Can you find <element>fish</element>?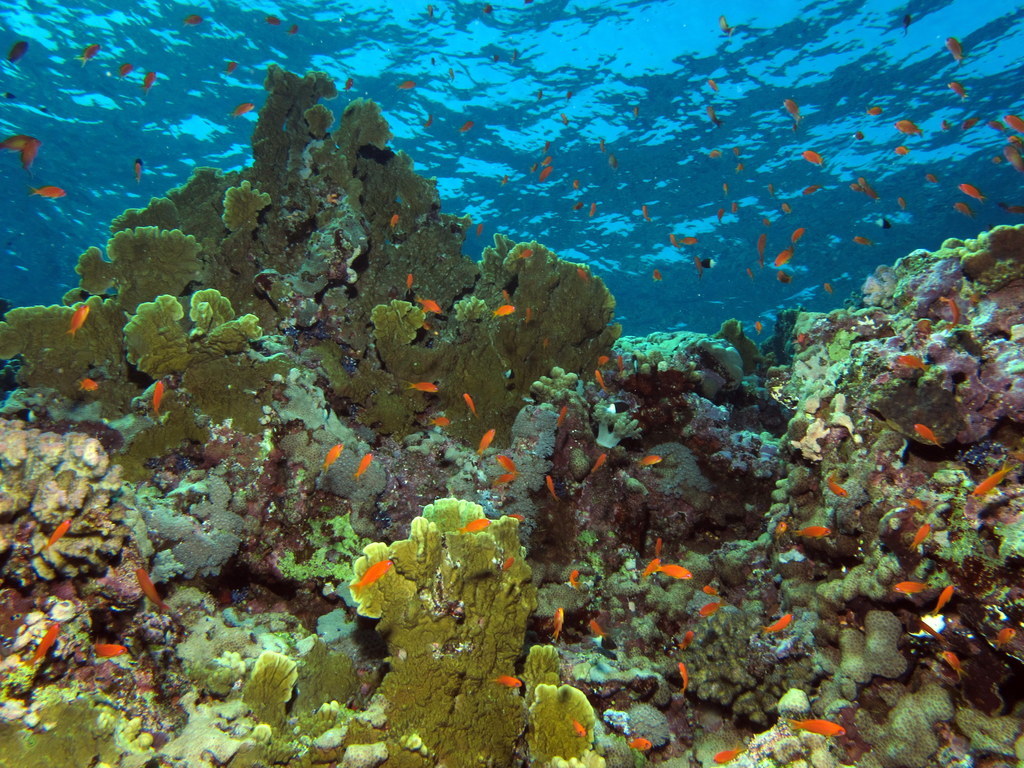
Yes, bounding box: {"x1": 79, "y1": 45, "x2": 99, "y2": 64}.
